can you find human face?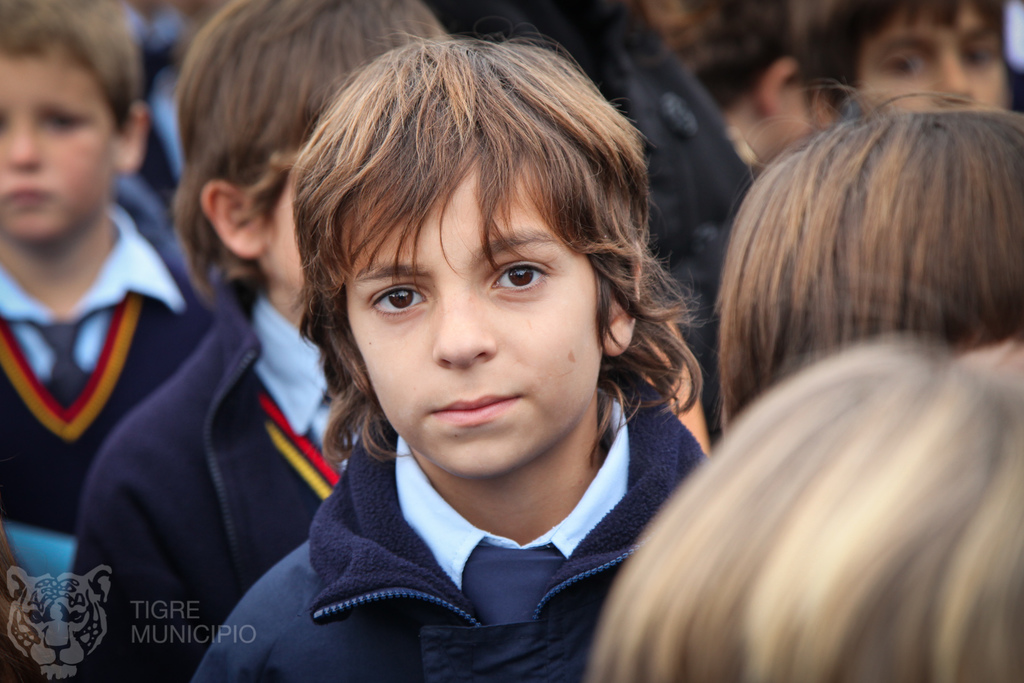
Yes, bounding box: BBox(344, 147, 605, 482).
